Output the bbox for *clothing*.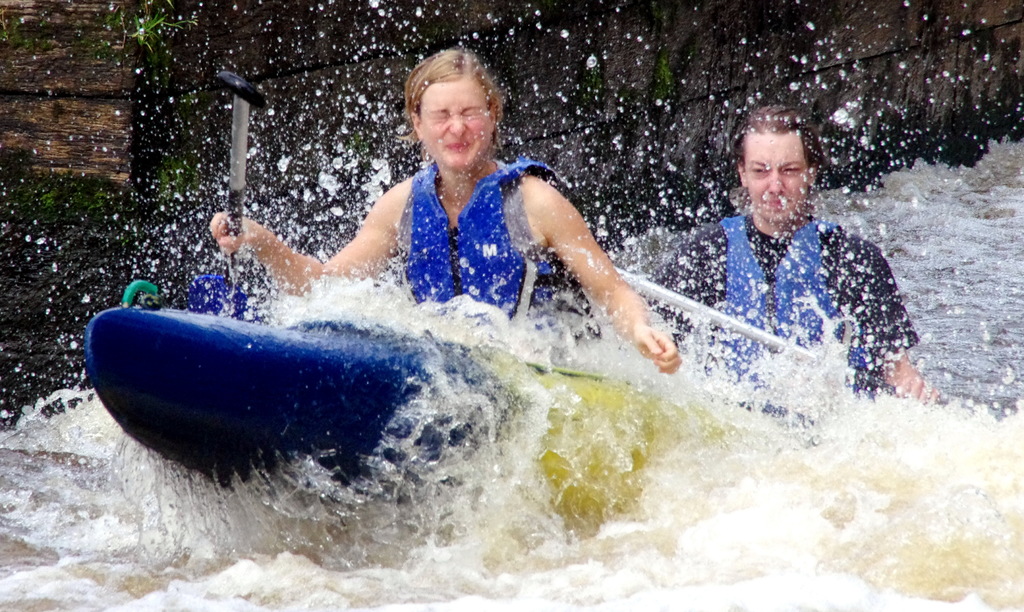
{"x1": 398, "y1": 154, "x2": 603, "y2": 349}.
